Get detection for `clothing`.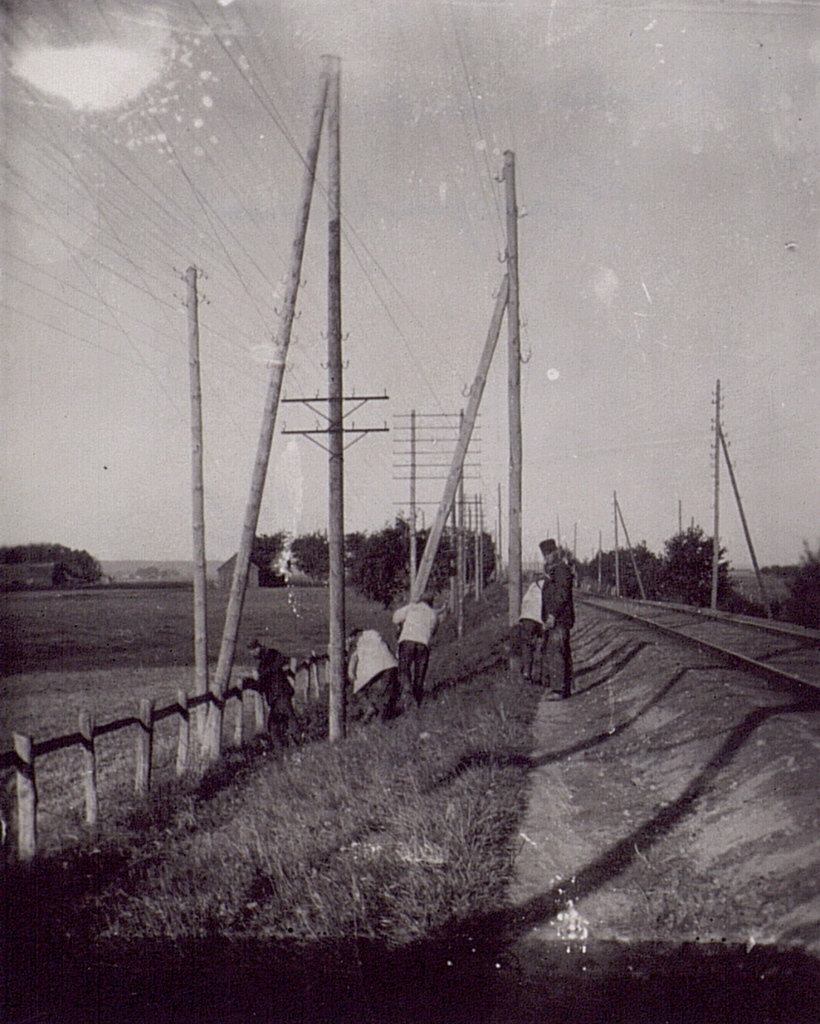
Detection: <bbox>386, 591, 453, 705</bbox>.
